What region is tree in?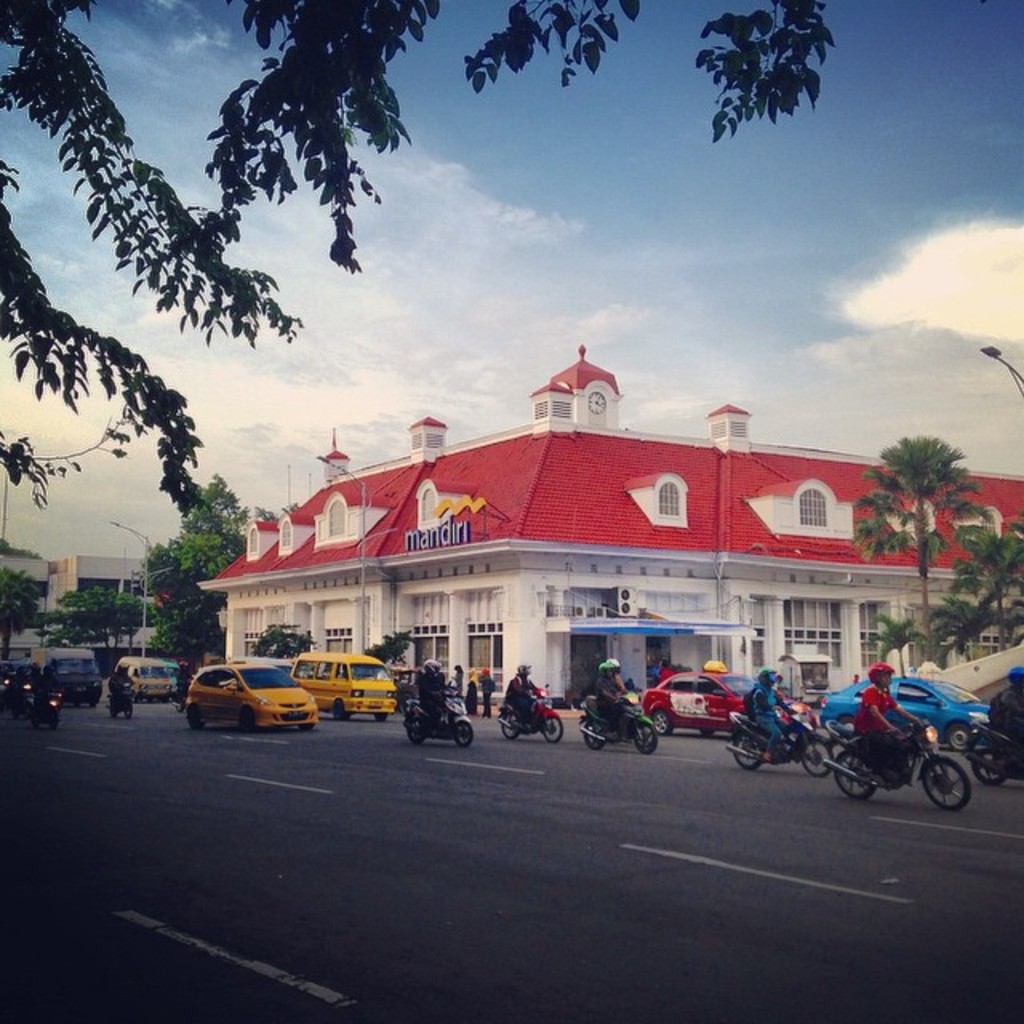
851, 437, 994, 662.
